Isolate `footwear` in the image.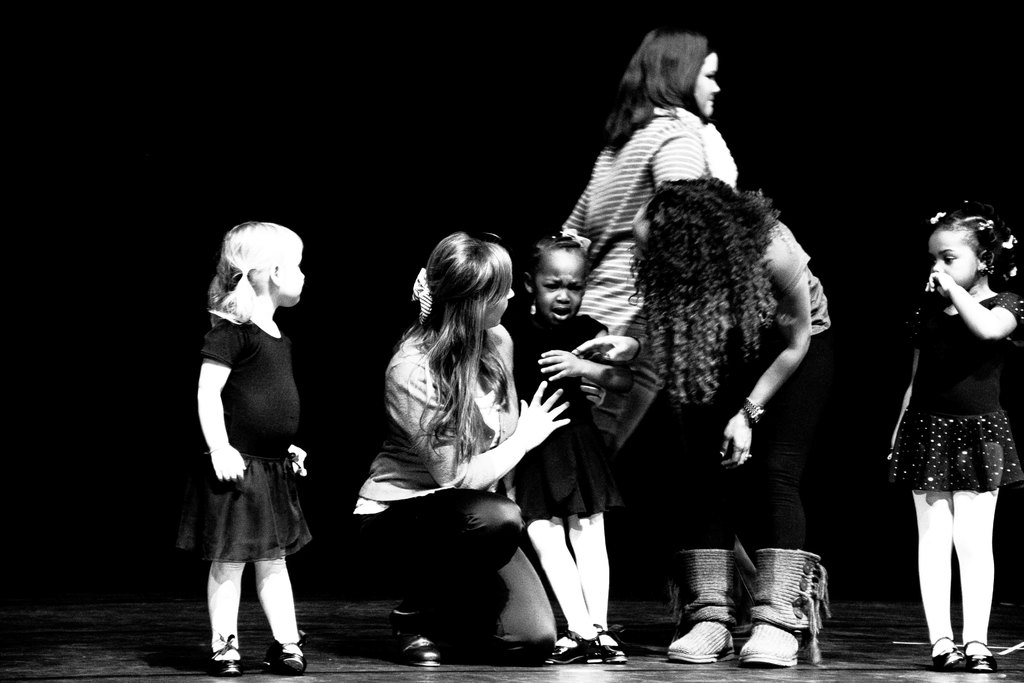
Isolated region: (265, 632, 310, 674).
